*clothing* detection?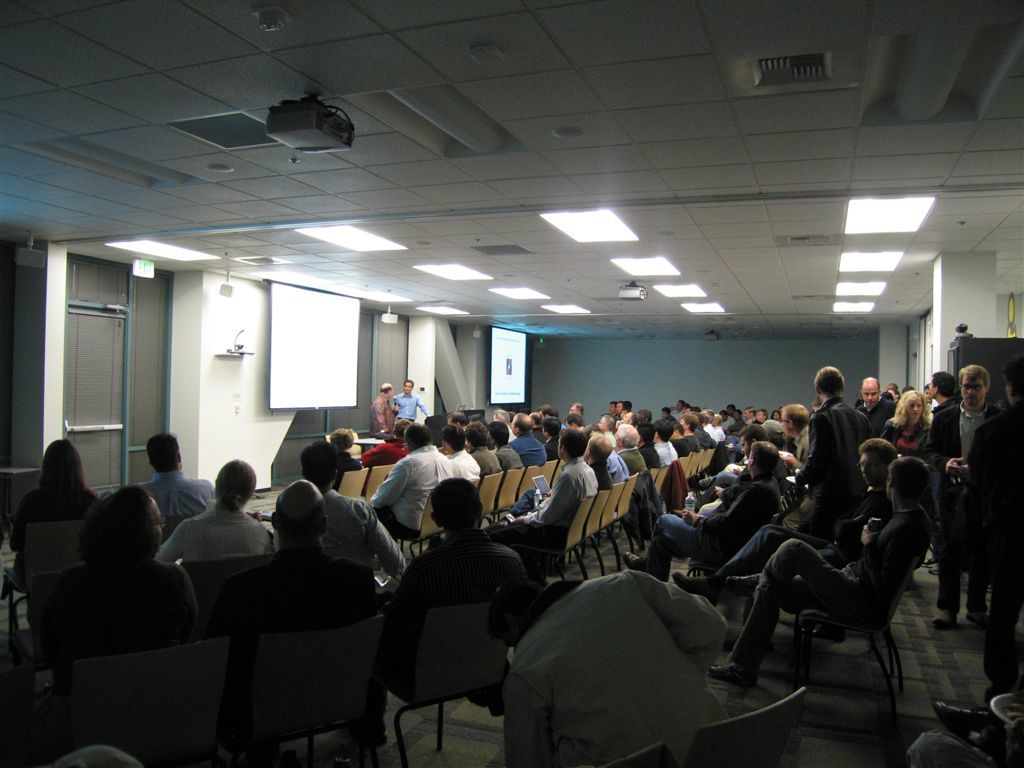
(645,439,670,470)
